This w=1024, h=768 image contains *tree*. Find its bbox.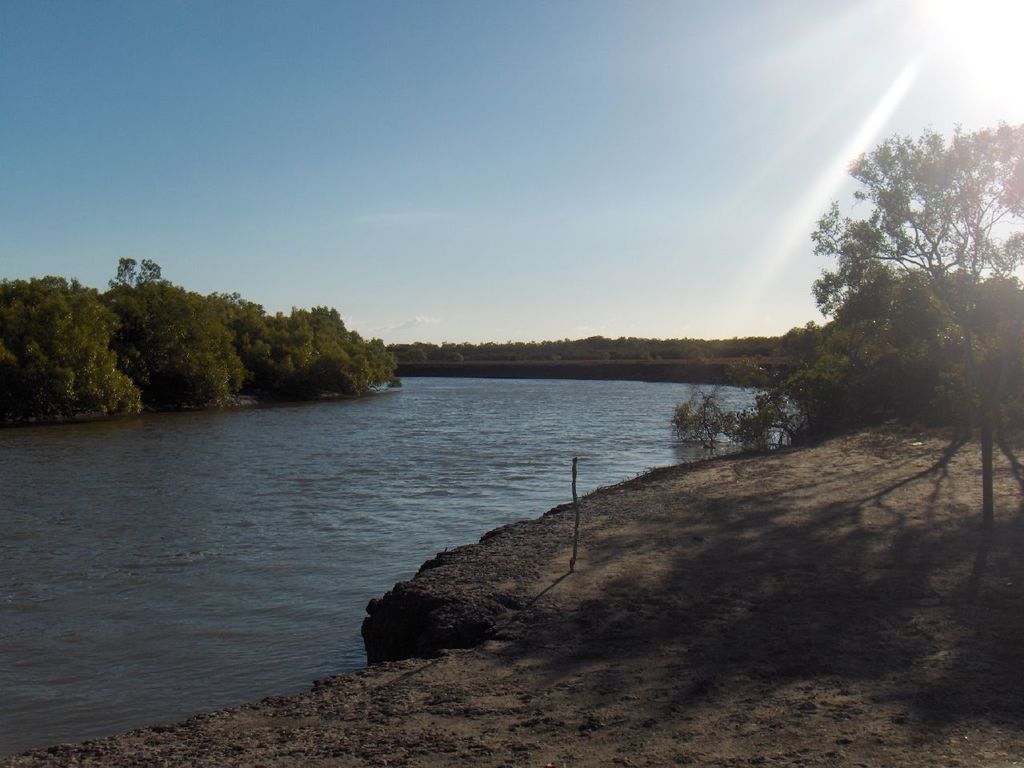
bbox=(201, 294, 294, 399).
